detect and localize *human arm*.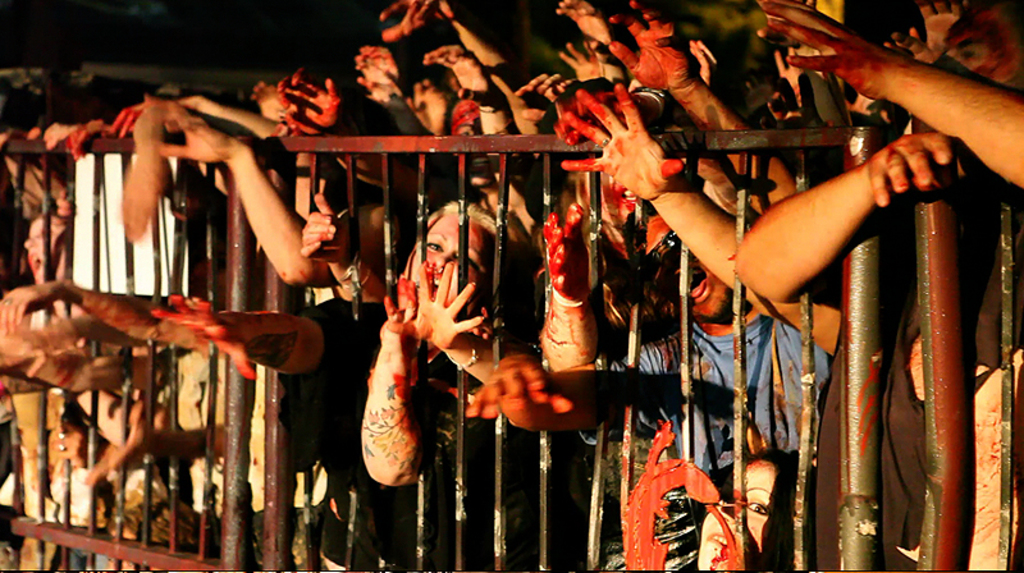
Localized at <region>748, 141, 954, 272</region>.
